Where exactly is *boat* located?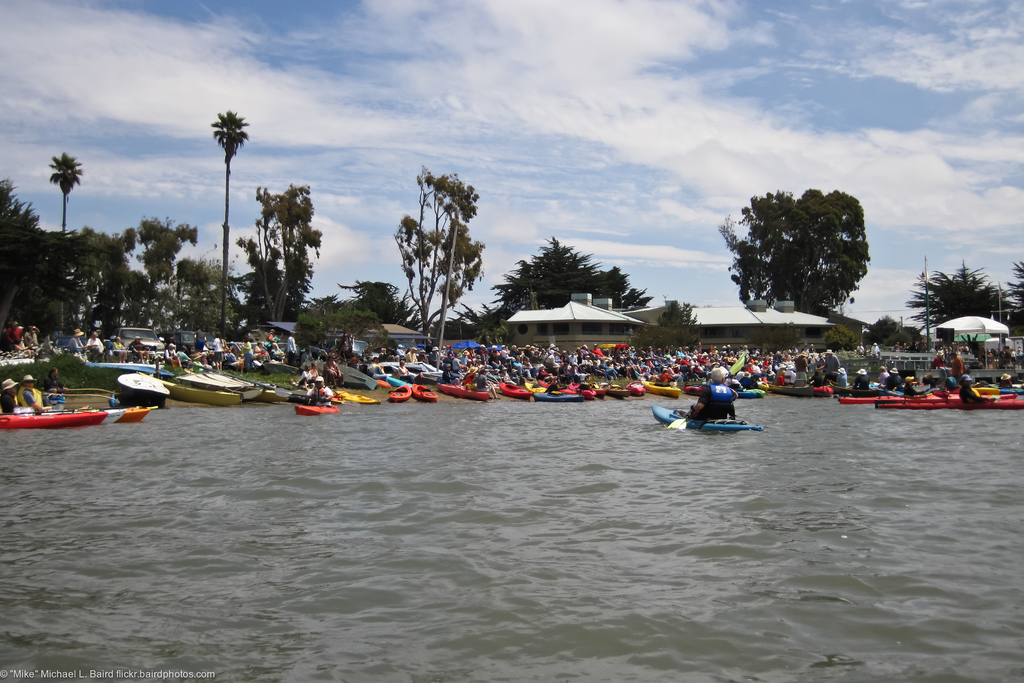
Its bounding box is 376 379 388 392.
